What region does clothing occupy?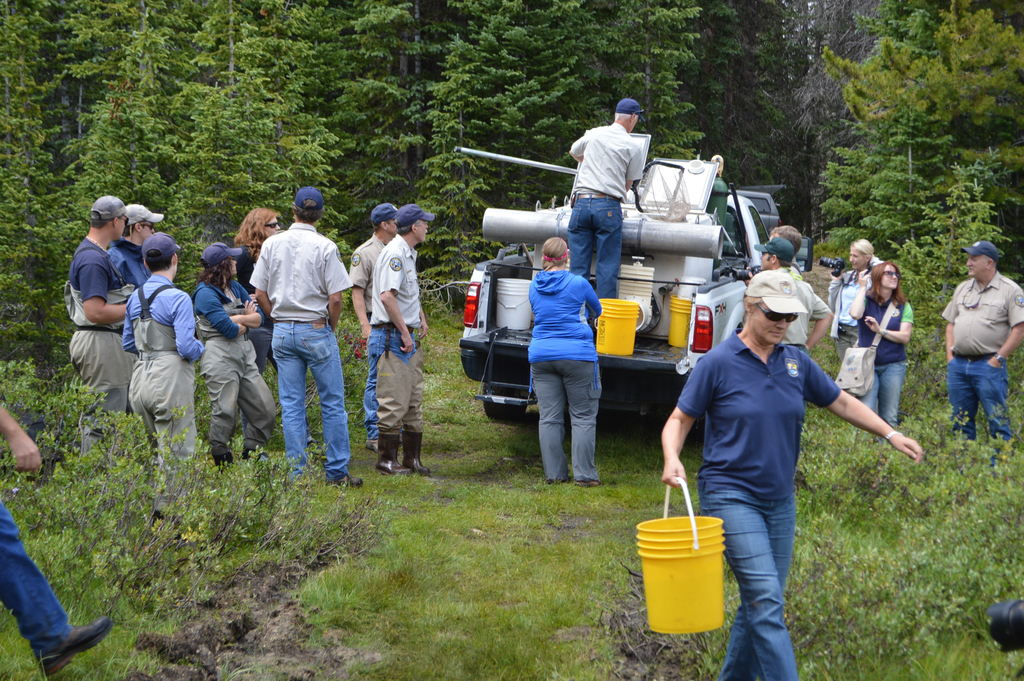
Rect(366, 231, 423, 427).
